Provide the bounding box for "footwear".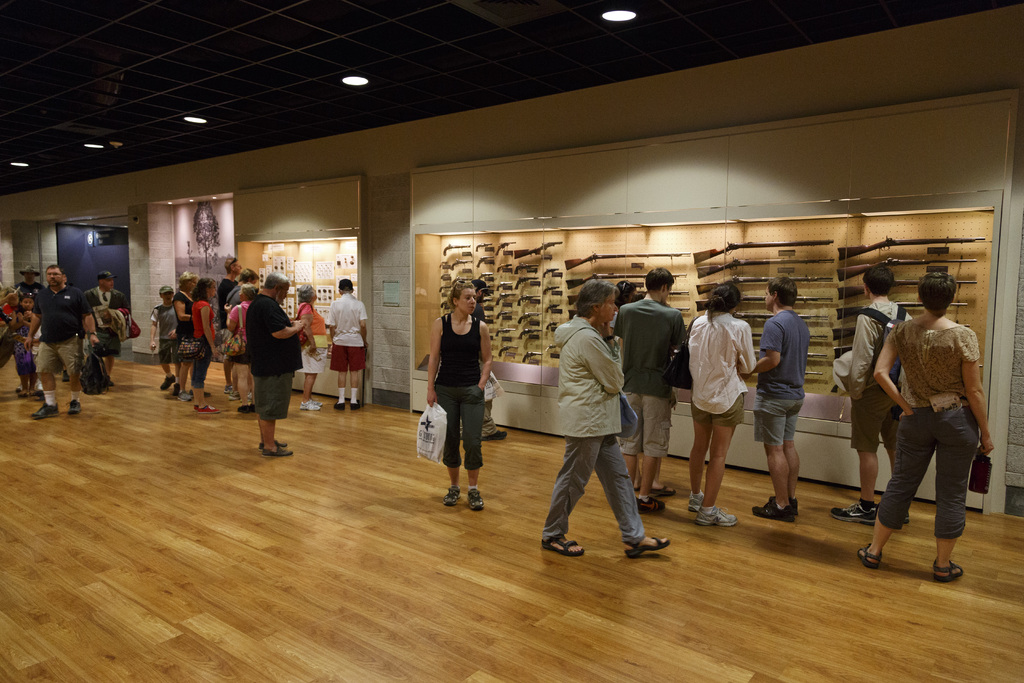
crop(829, 500, 876, 525).
